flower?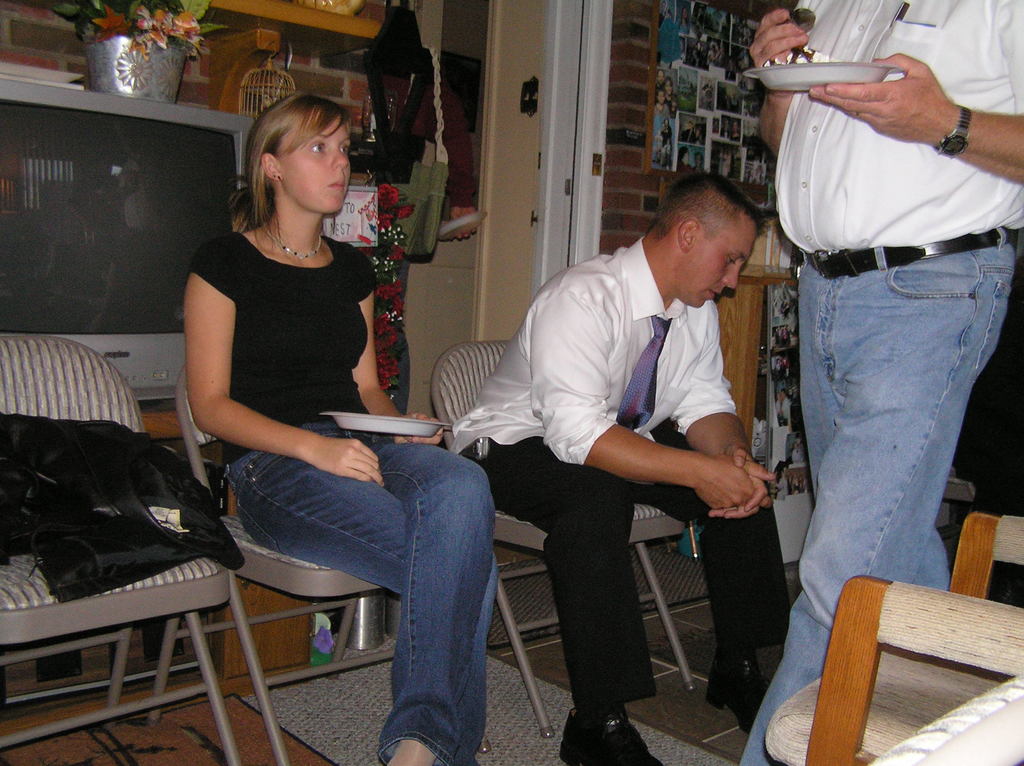
bbox(358, 245, 375, 260)
